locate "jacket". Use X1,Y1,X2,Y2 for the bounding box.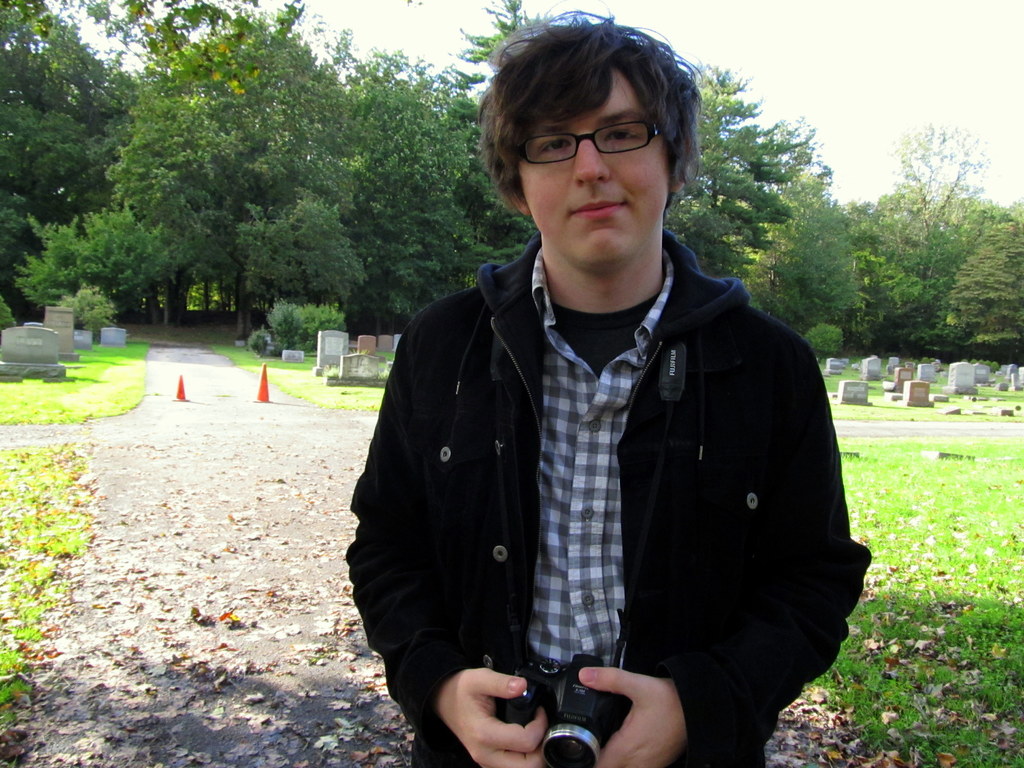
317,236,826,721.
